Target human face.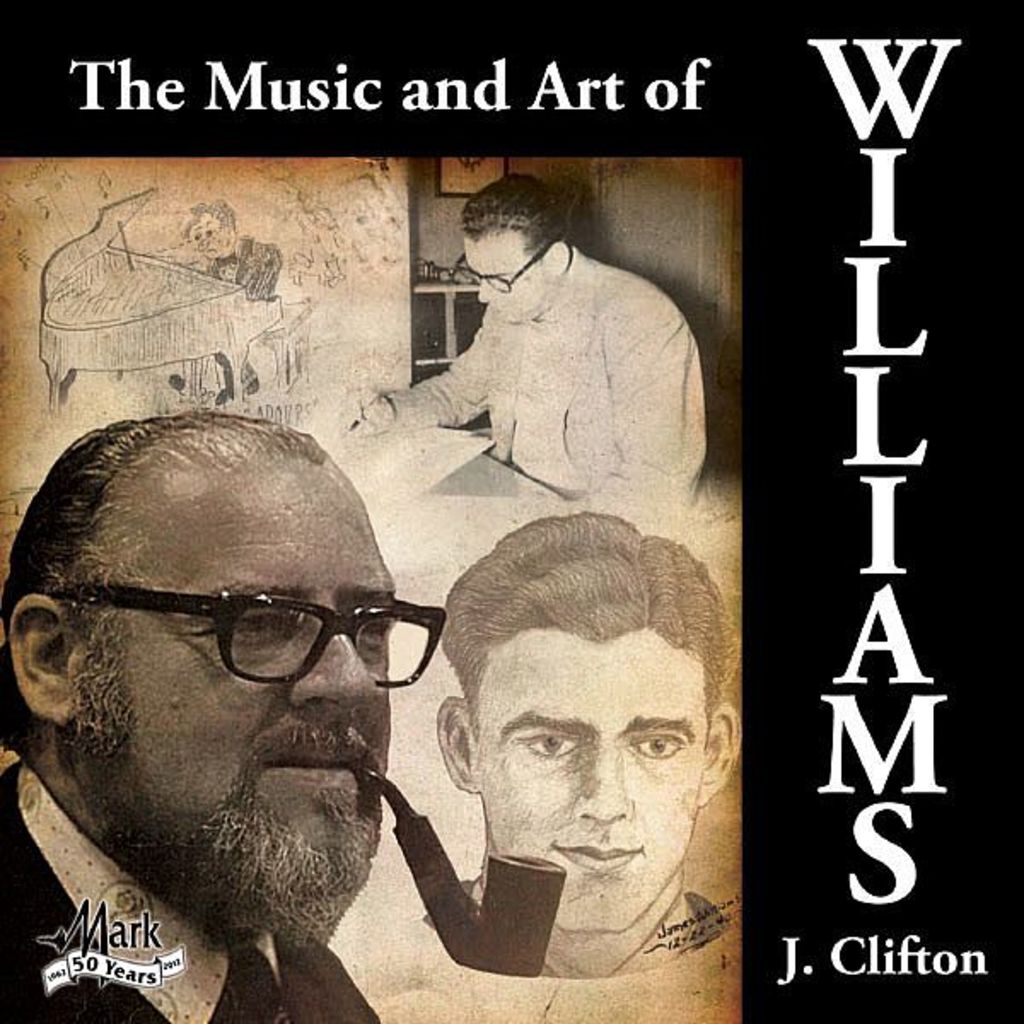
Target region: locate(75, 452, 398, 910).
